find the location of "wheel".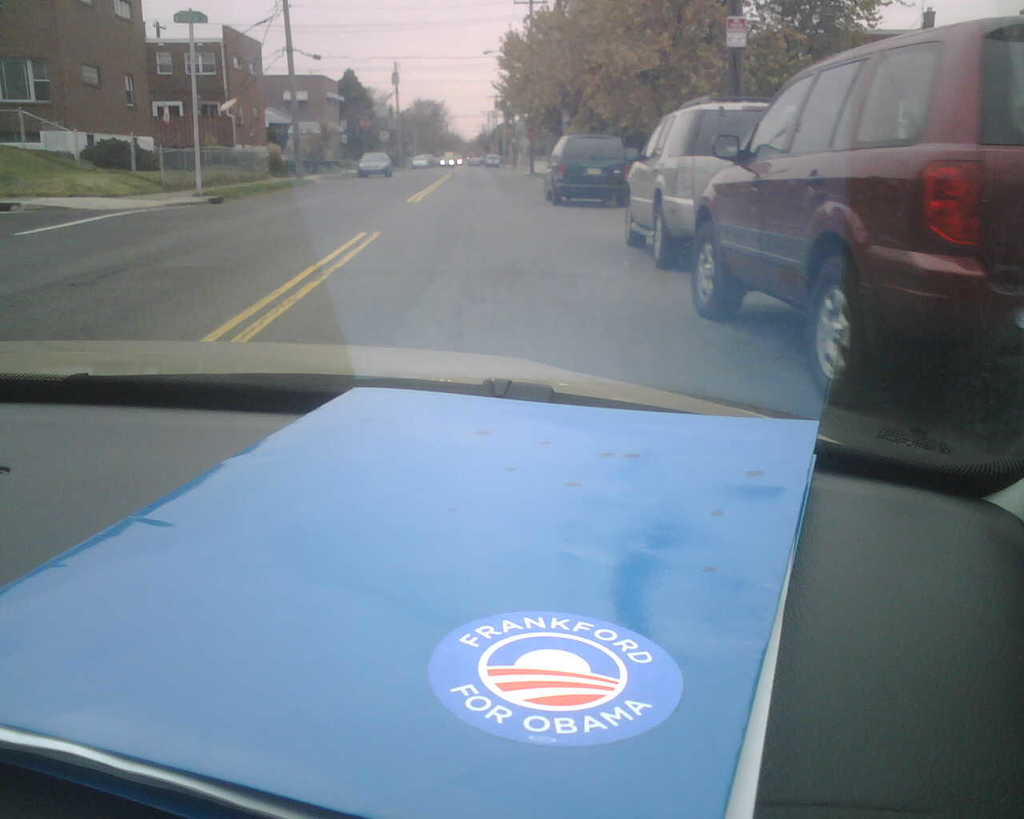
Location: [left=551, top=190, right=562, bottom=207].
